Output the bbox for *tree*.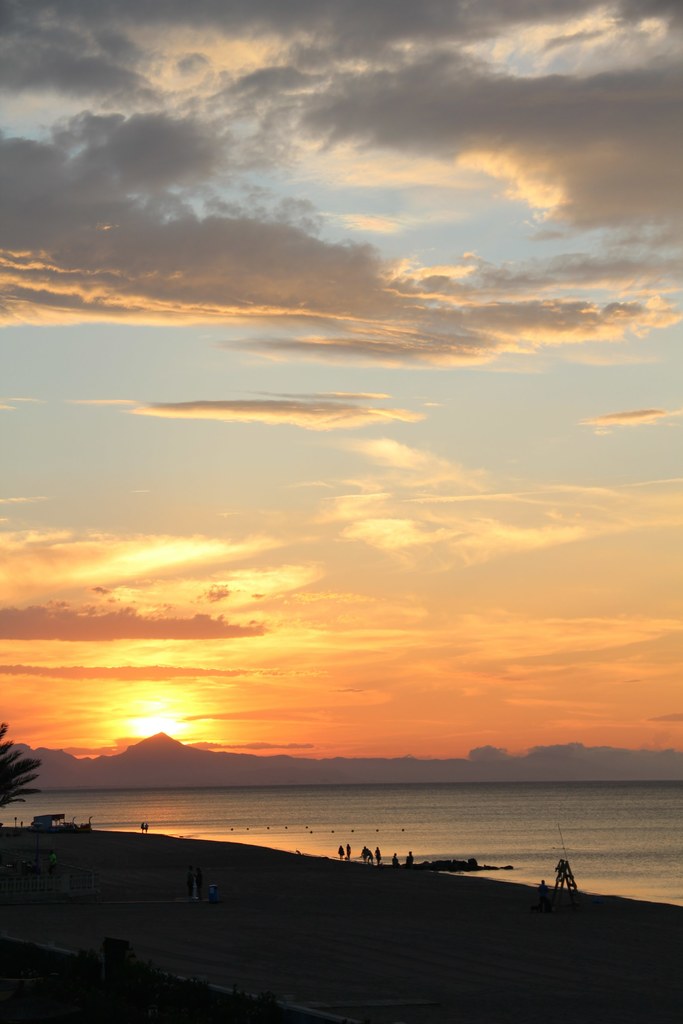
(0,716,54,817).
